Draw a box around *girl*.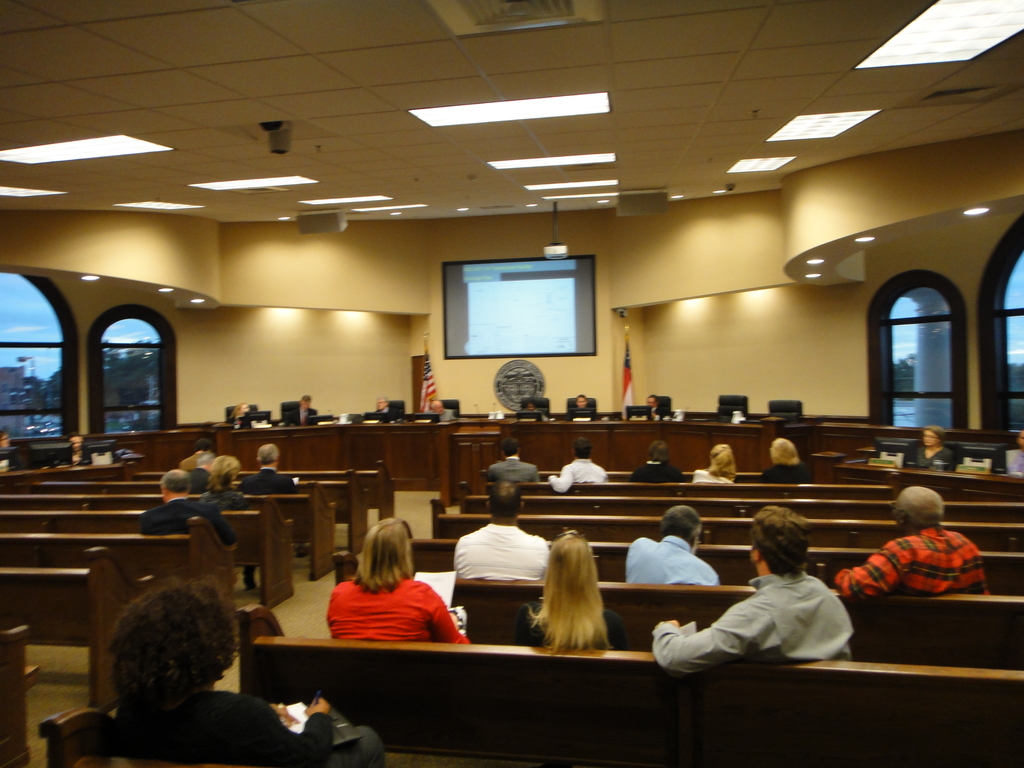
detection(198, 455, 257, 589).
